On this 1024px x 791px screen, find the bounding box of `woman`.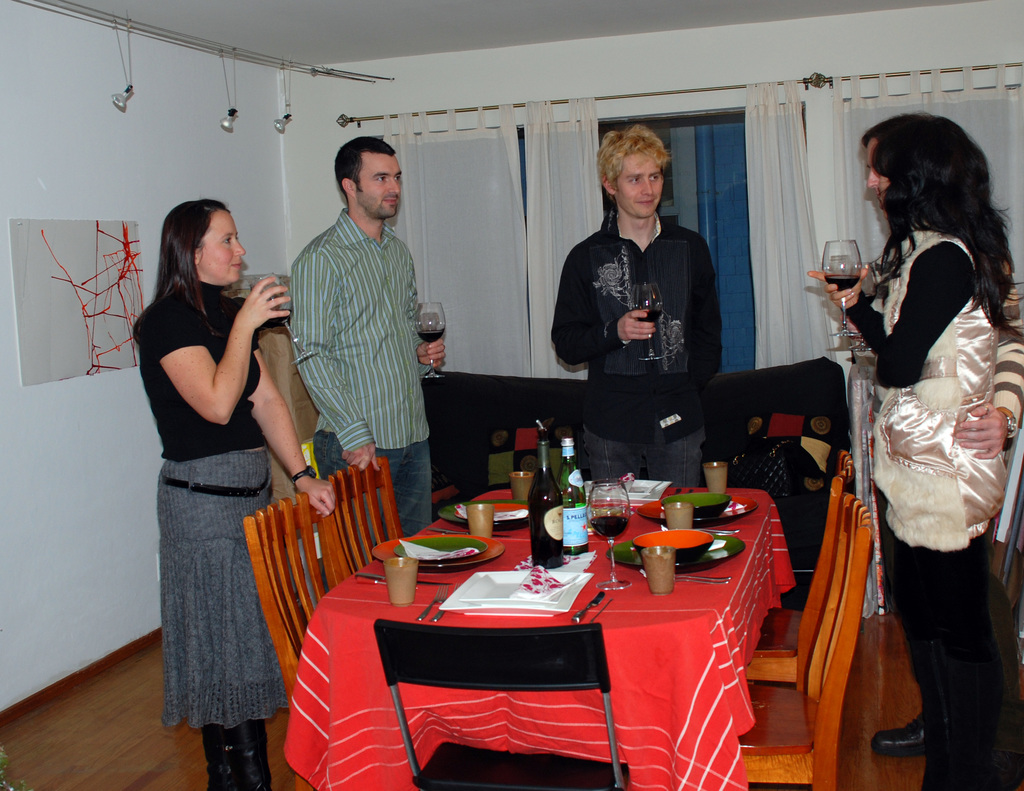
Bounding box: detection(814, 111, 1023, 790).
